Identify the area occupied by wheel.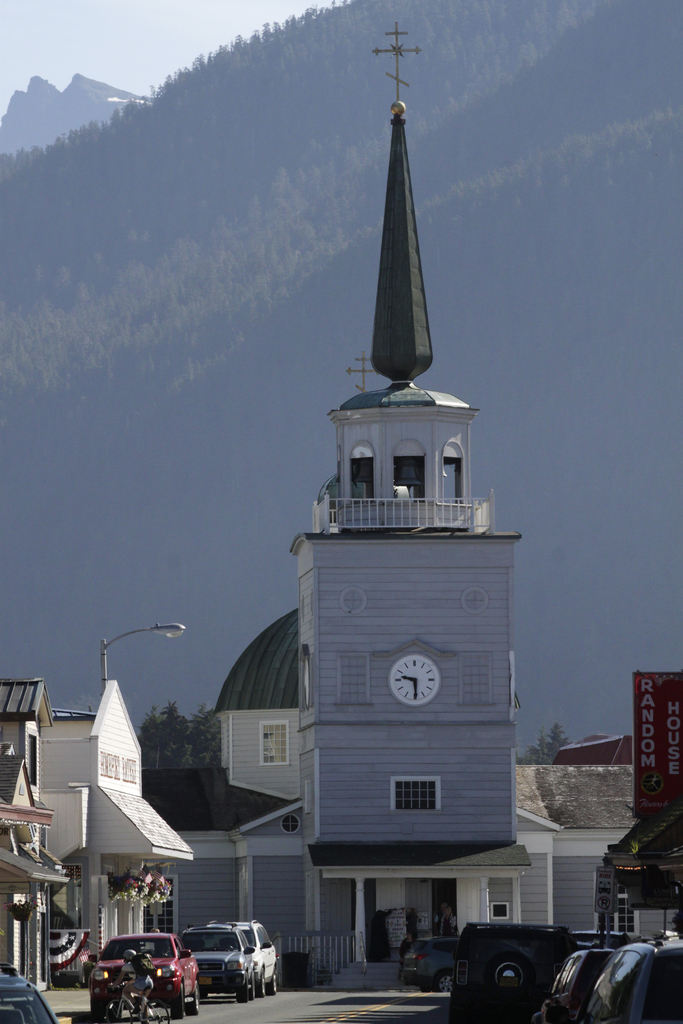
Area: 236 979 247 1003.
